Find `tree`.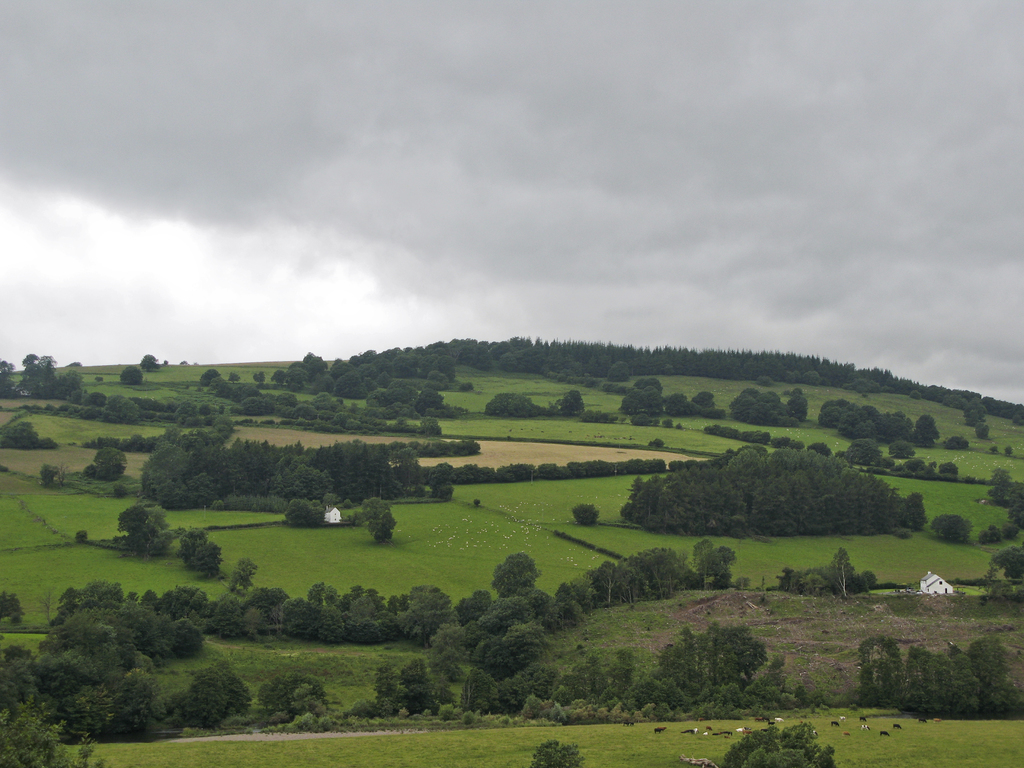
bbox=(975, 467, 1023, 545).
